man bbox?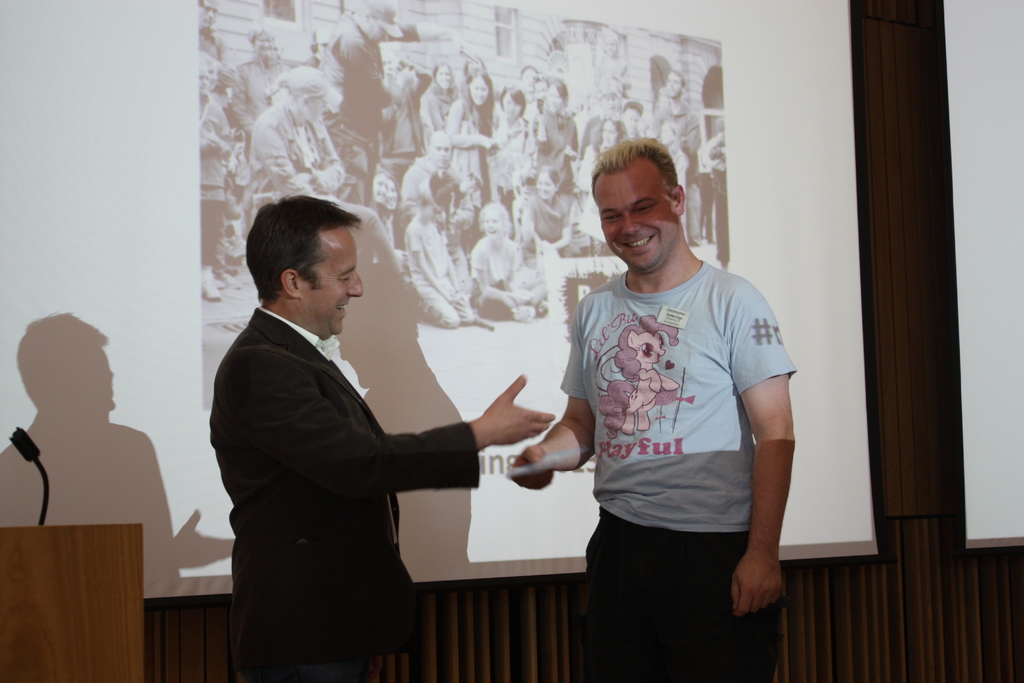
[x1=617, y1=103, x2=647, y2=139]
